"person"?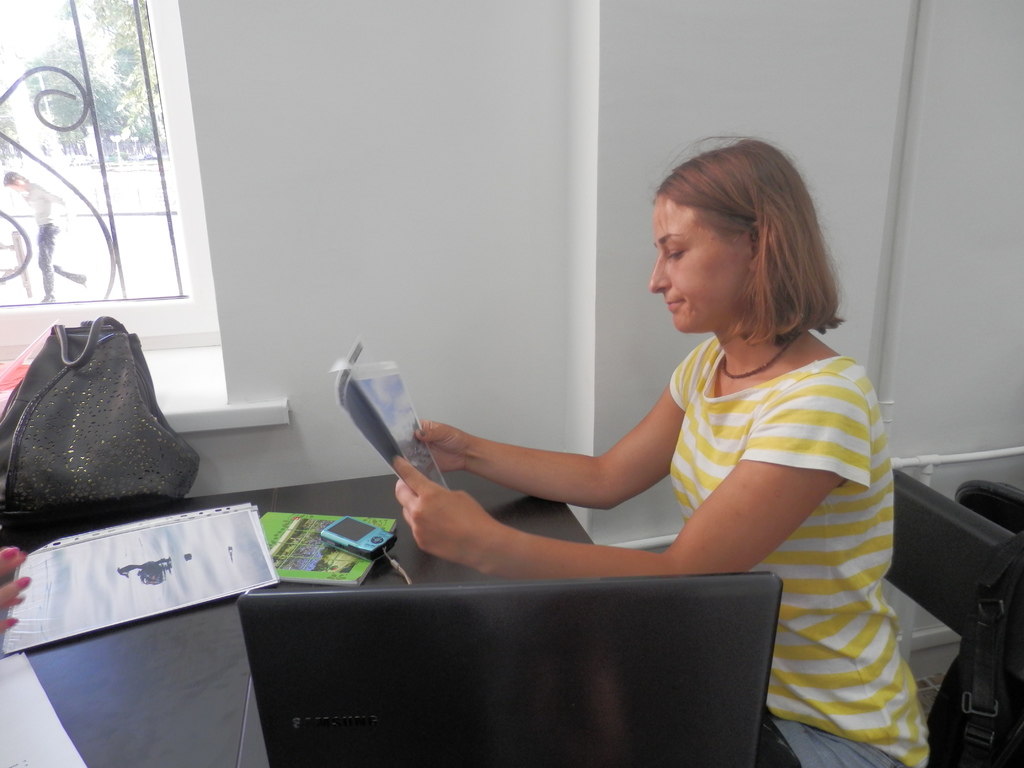
BBox(390, 136, 929, 767)
